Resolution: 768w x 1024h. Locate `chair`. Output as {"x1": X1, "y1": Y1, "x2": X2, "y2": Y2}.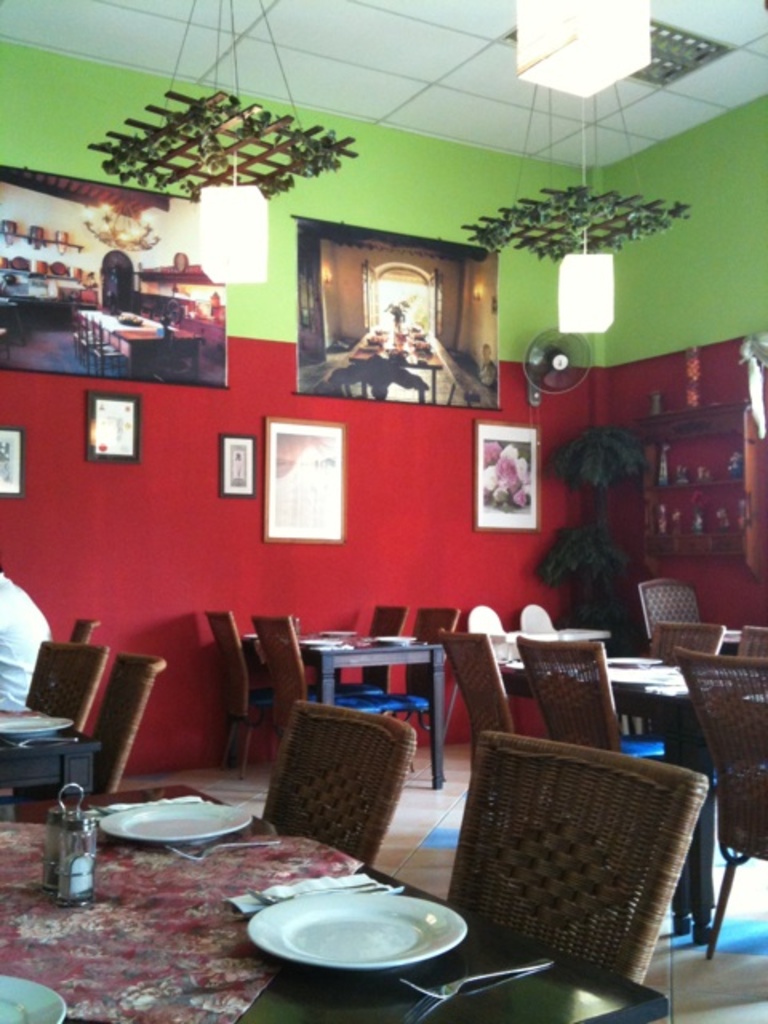
{"x1": 509, "y1": 634, "x2": 664, "y2": 760}.
